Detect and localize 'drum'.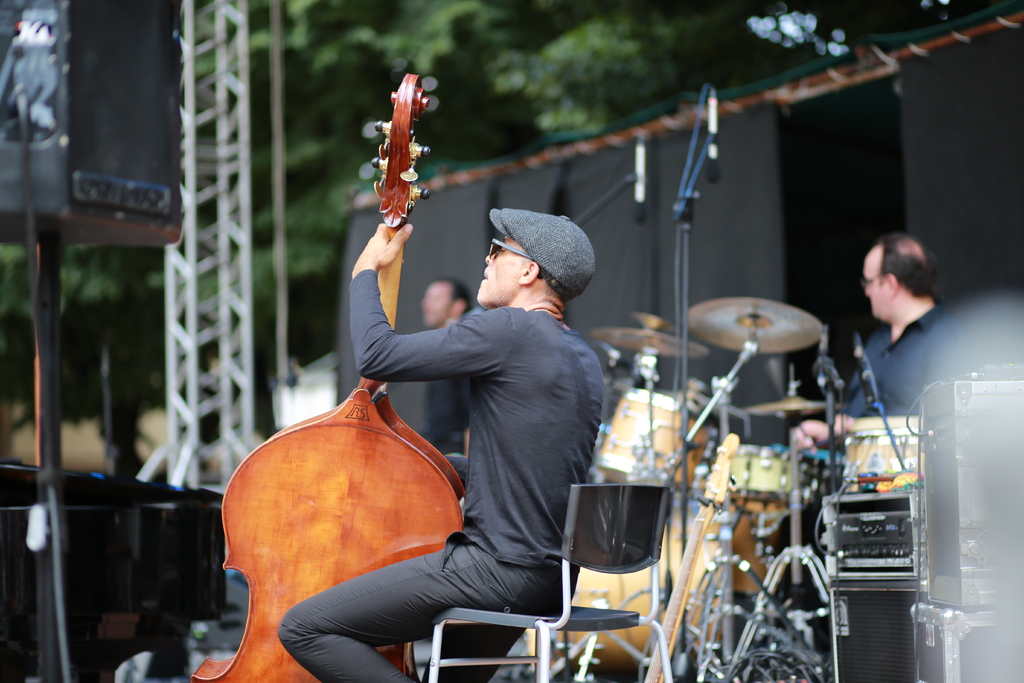
Localized at [593, 384, 716, 491].
